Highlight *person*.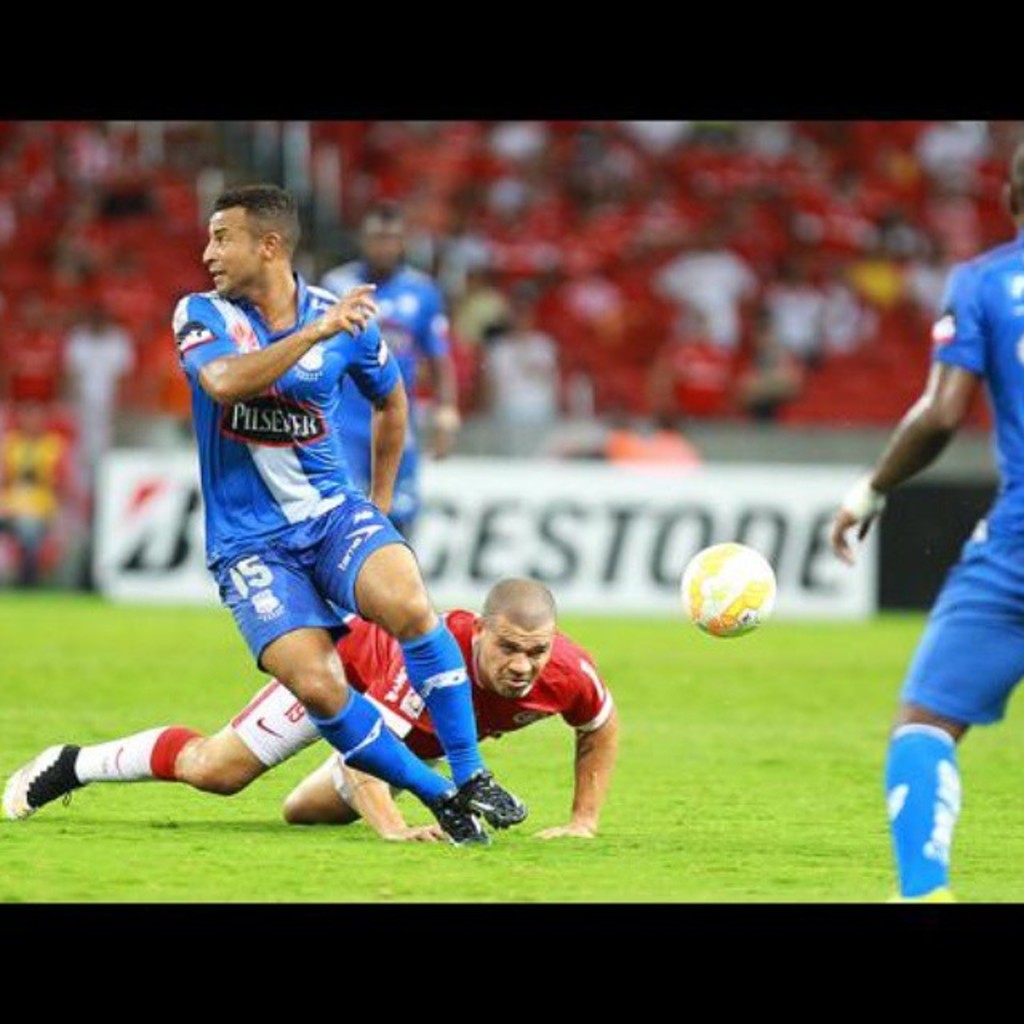
Highlighted region: select_region(318, 190, 467, 616).
